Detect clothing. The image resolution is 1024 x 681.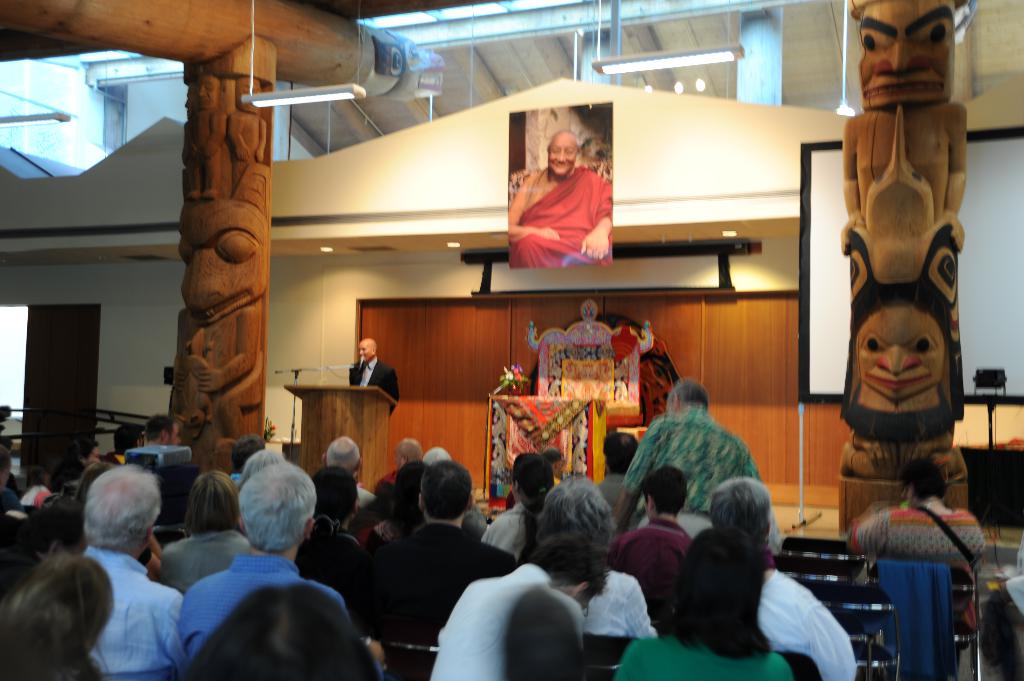
x1=821, y1=498, x2=977, y2=583.
